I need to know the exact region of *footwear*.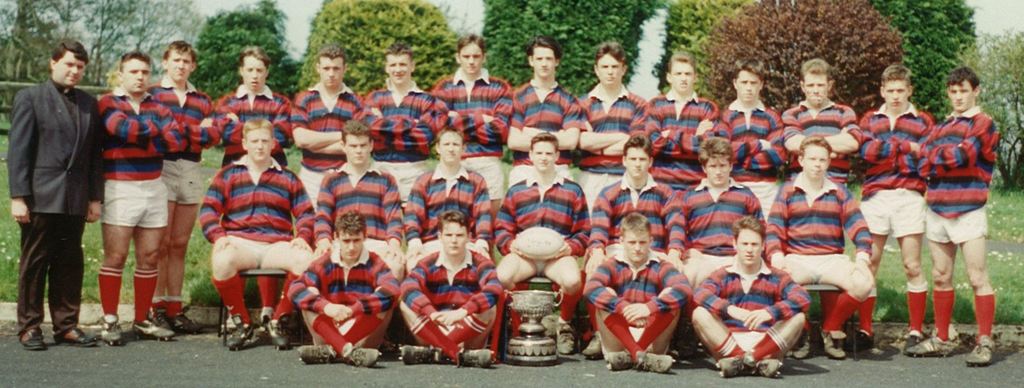
Region: select_region(100, 315, 126, 346).
